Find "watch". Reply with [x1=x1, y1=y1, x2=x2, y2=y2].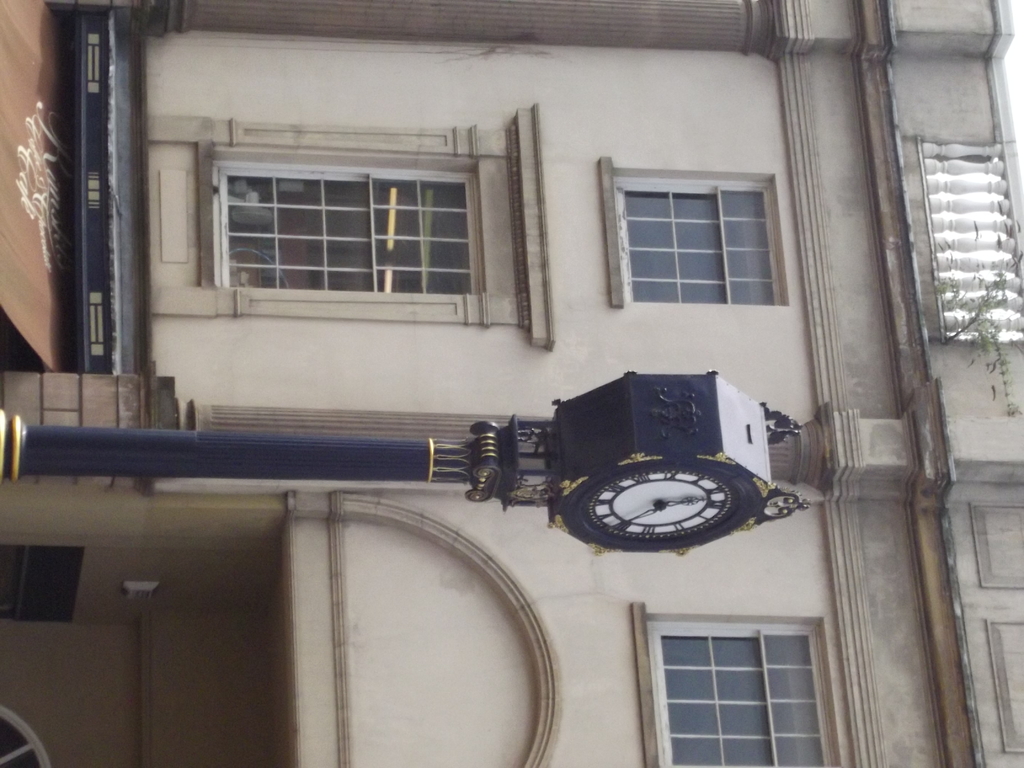
[x1=551, y1=458, x2=810, y2=553].
